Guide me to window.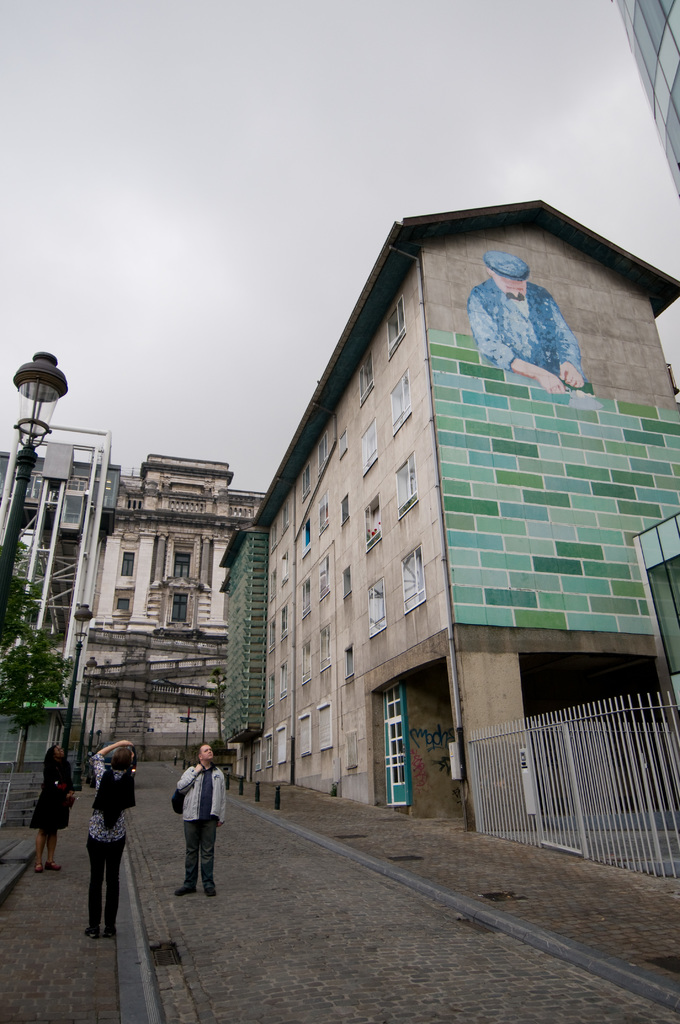
Guidance: 279,546,287,583.
